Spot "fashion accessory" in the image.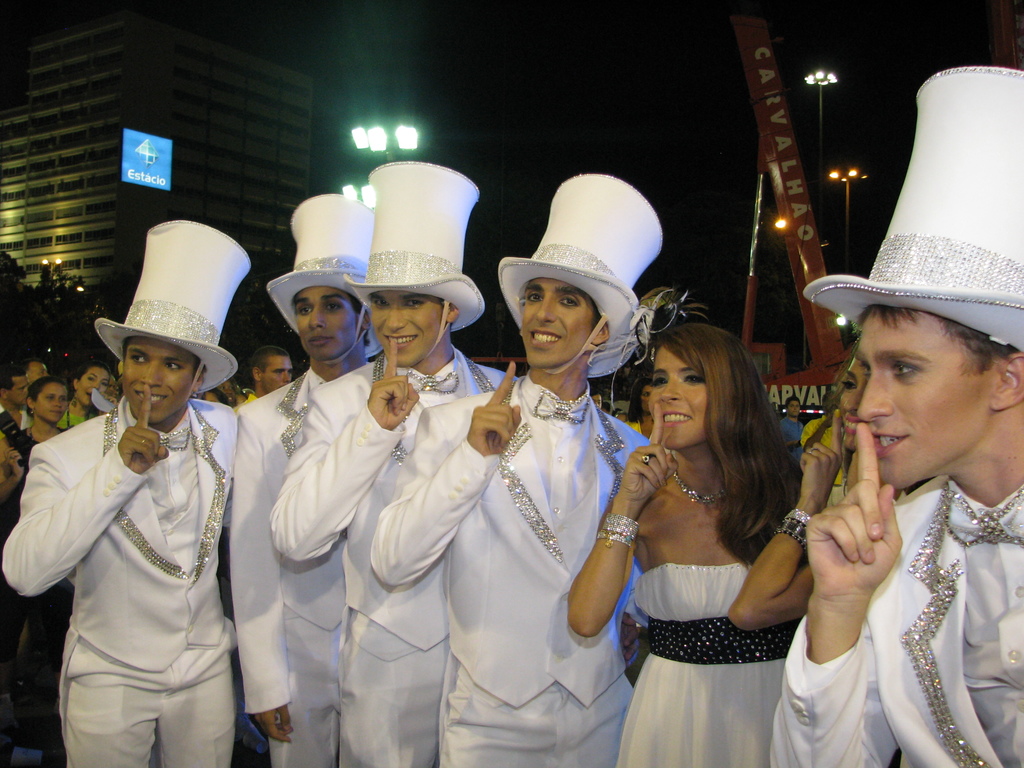
"fashion accessory" found at {"left": 136, "top": 437, "right": 149, "bottom": 447}.
